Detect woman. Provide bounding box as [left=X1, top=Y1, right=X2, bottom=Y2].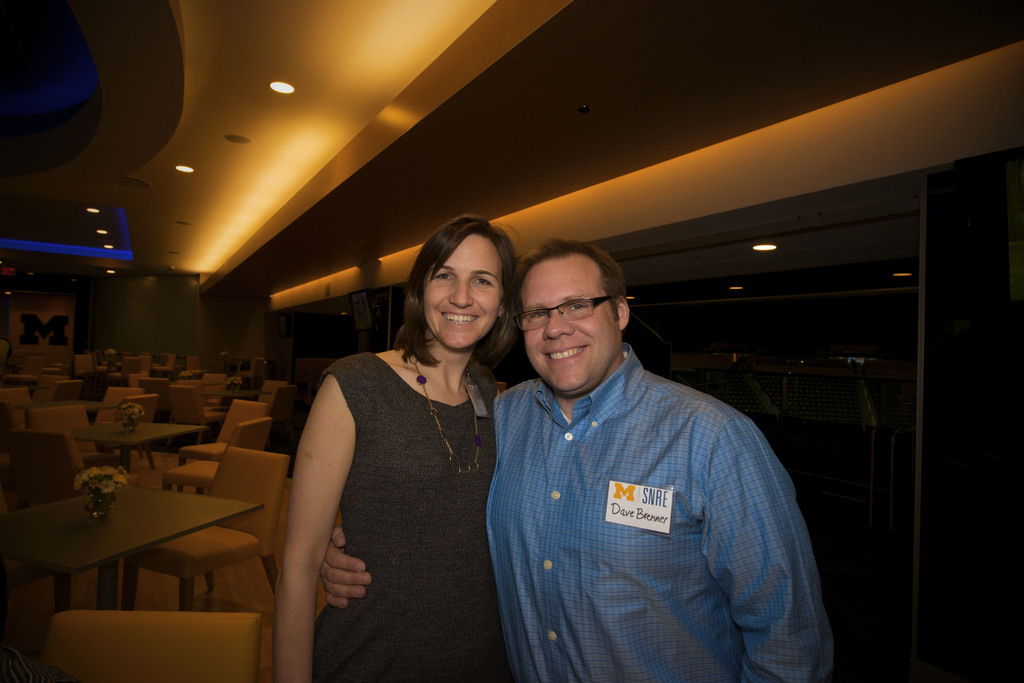
[left=302, top=217, right=537, bottom=675].
